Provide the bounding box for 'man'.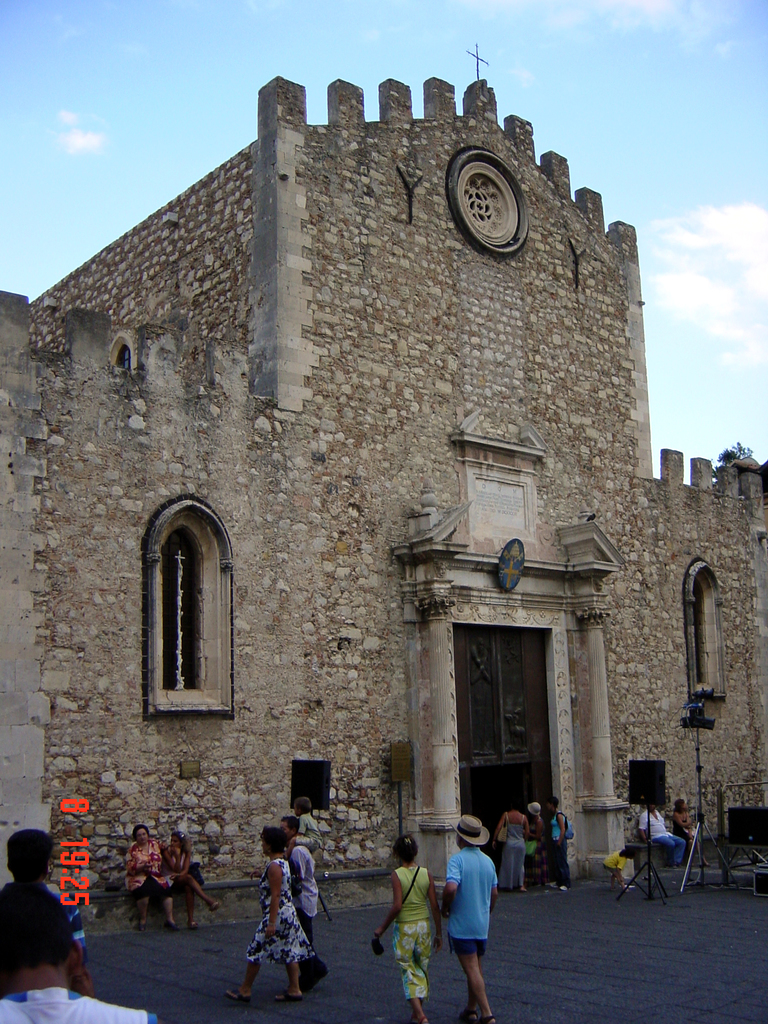
Rect(426, 808, 516, 1012).
